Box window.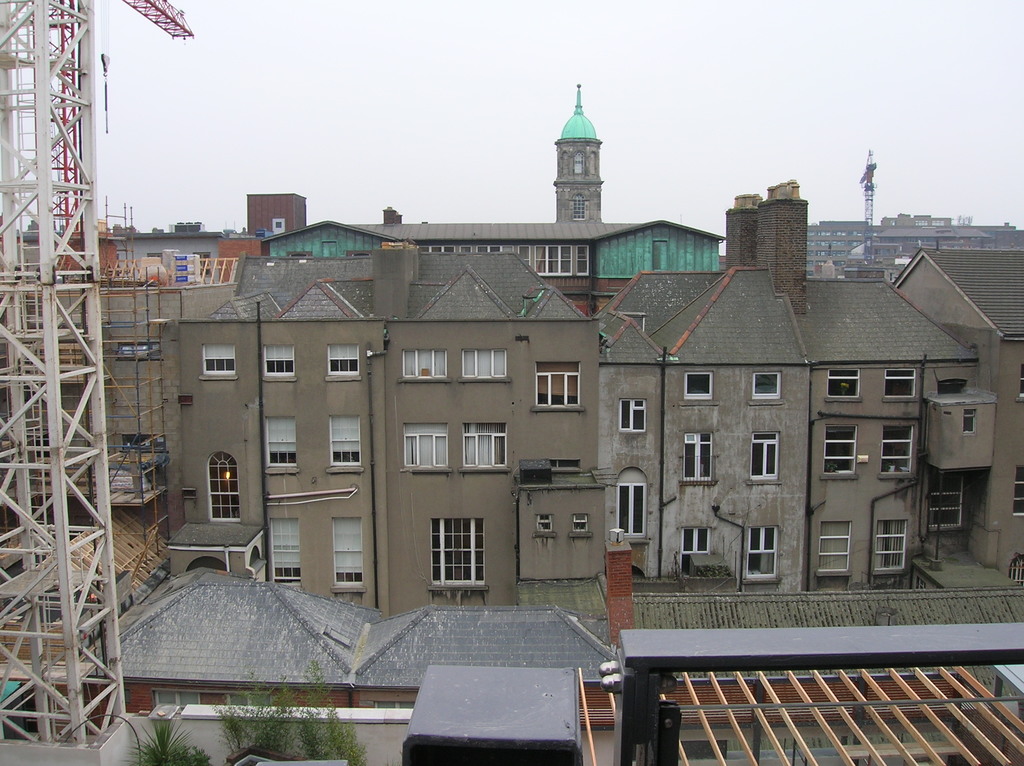
[531,363,588,410].
